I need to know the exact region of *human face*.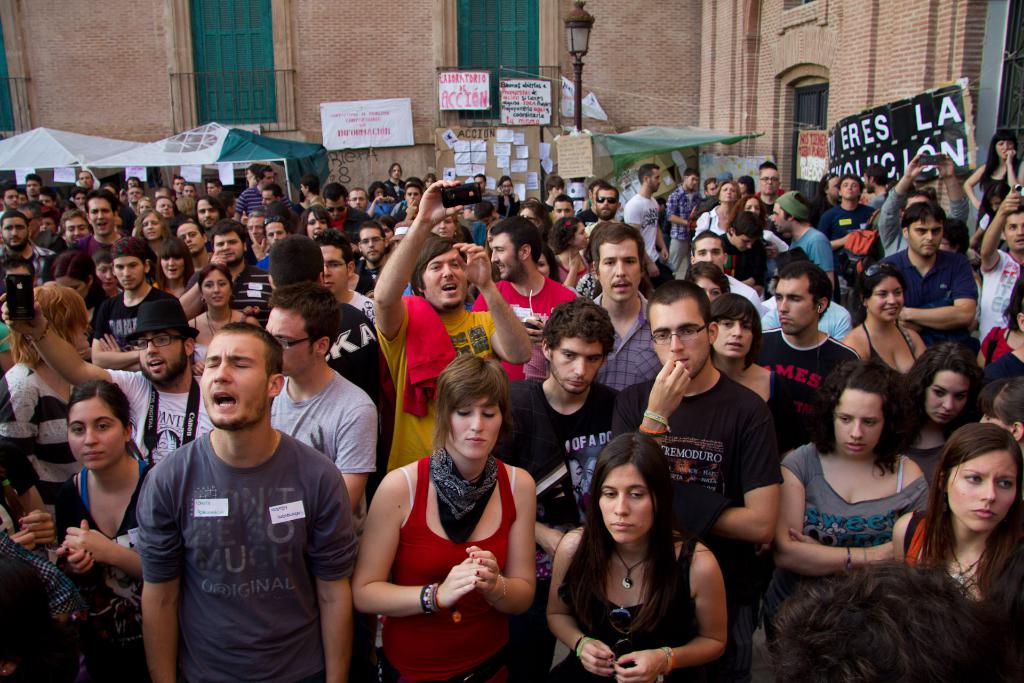
Region: bbox(173, 178, 185, 193).
